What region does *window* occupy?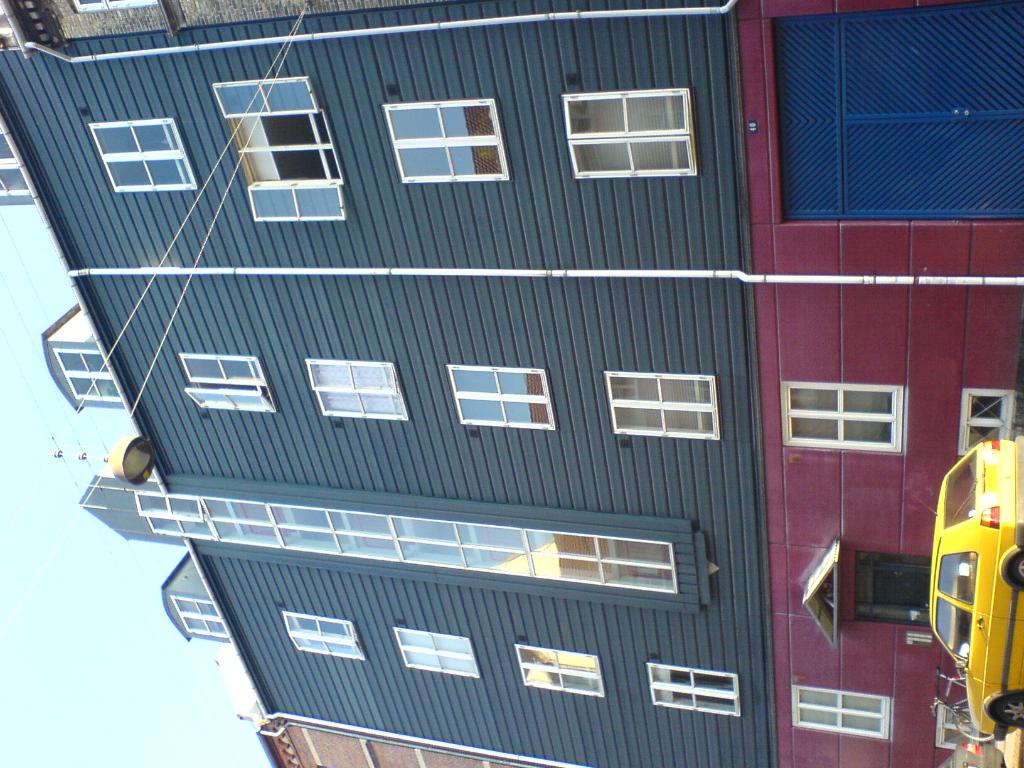
select_region(447, 367, 556, 431).
